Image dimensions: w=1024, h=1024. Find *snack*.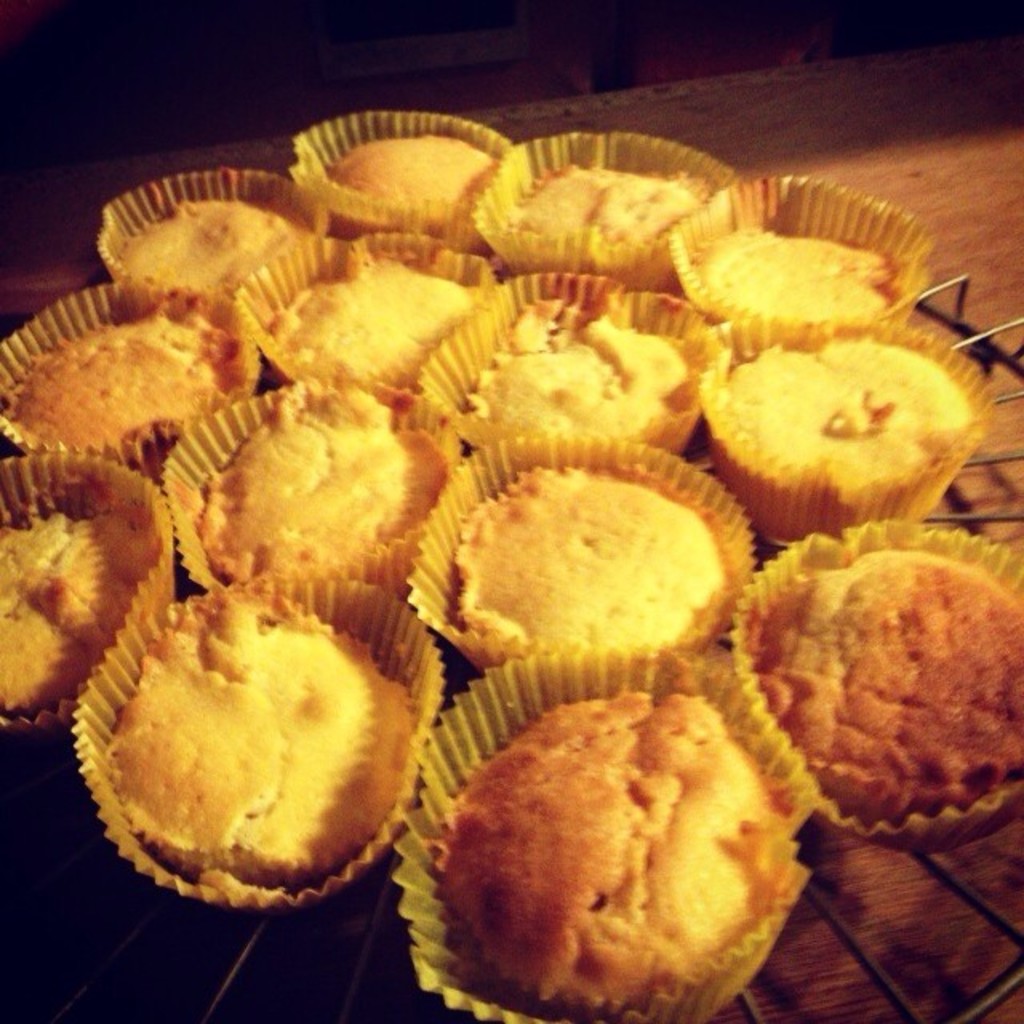
box(766, 566, 1022, 811).
